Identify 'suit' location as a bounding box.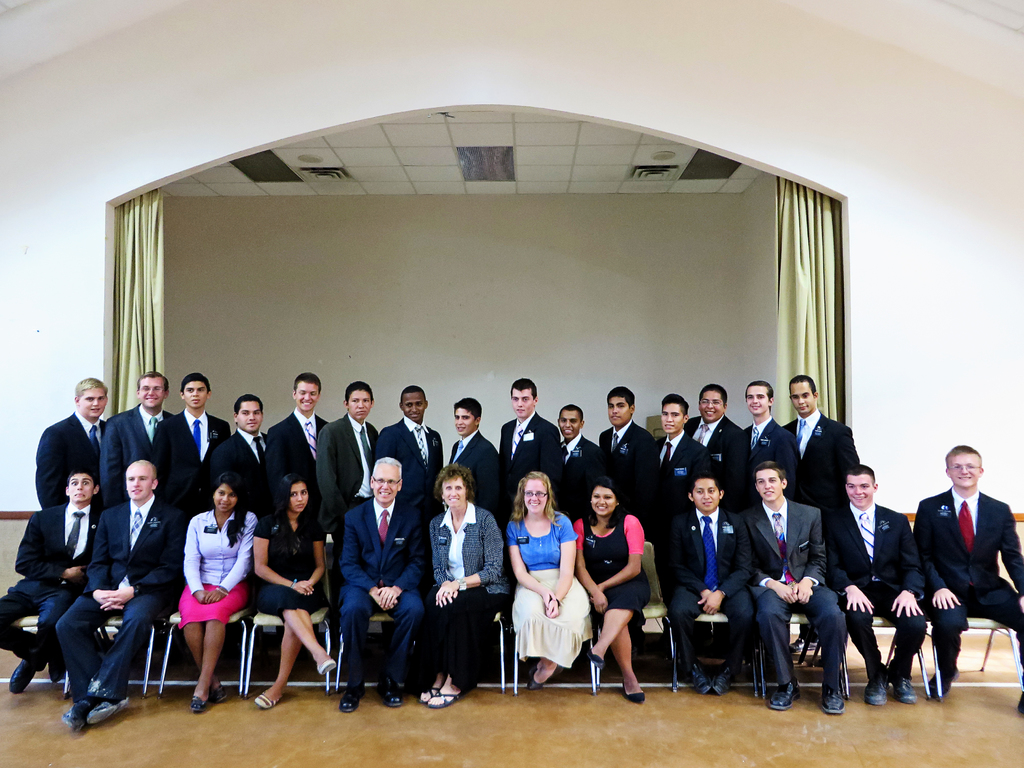
{"left": 375, "top": 419, "right": 442, "bottom": 516}.
